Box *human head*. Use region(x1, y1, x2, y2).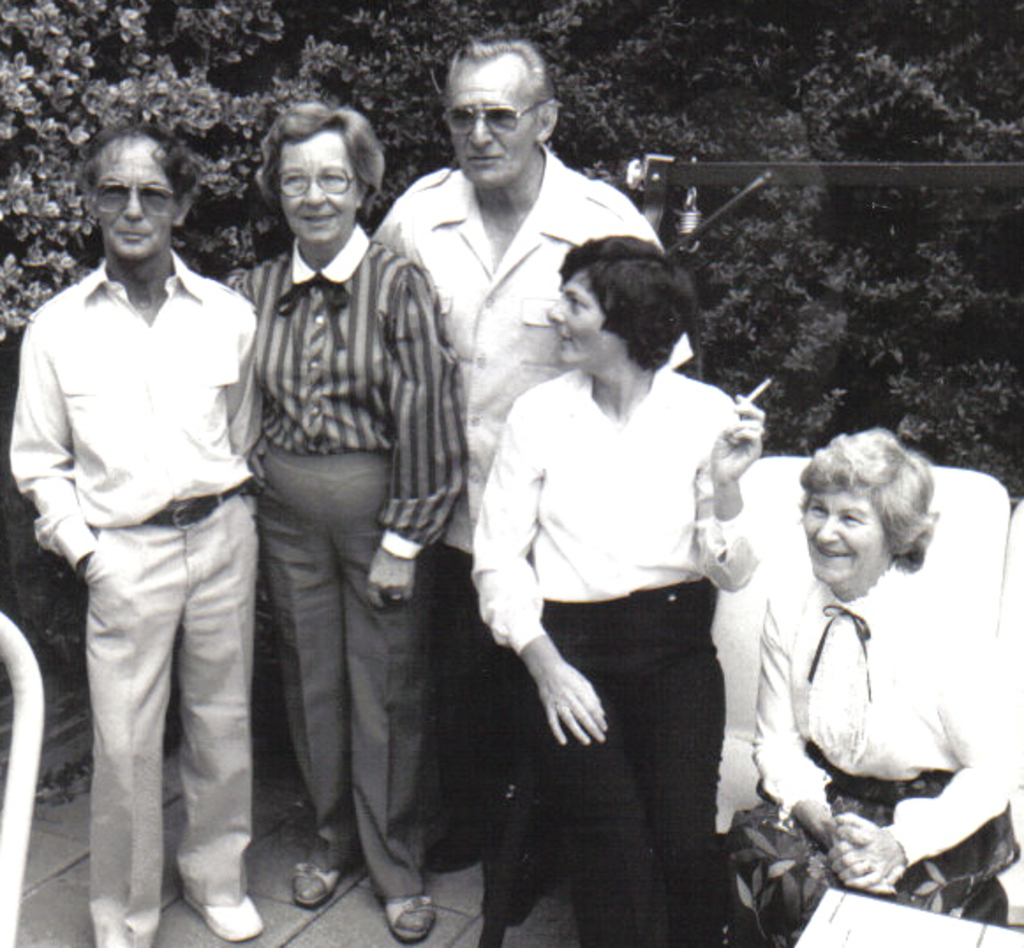
region(78, 115, 201, 257).
